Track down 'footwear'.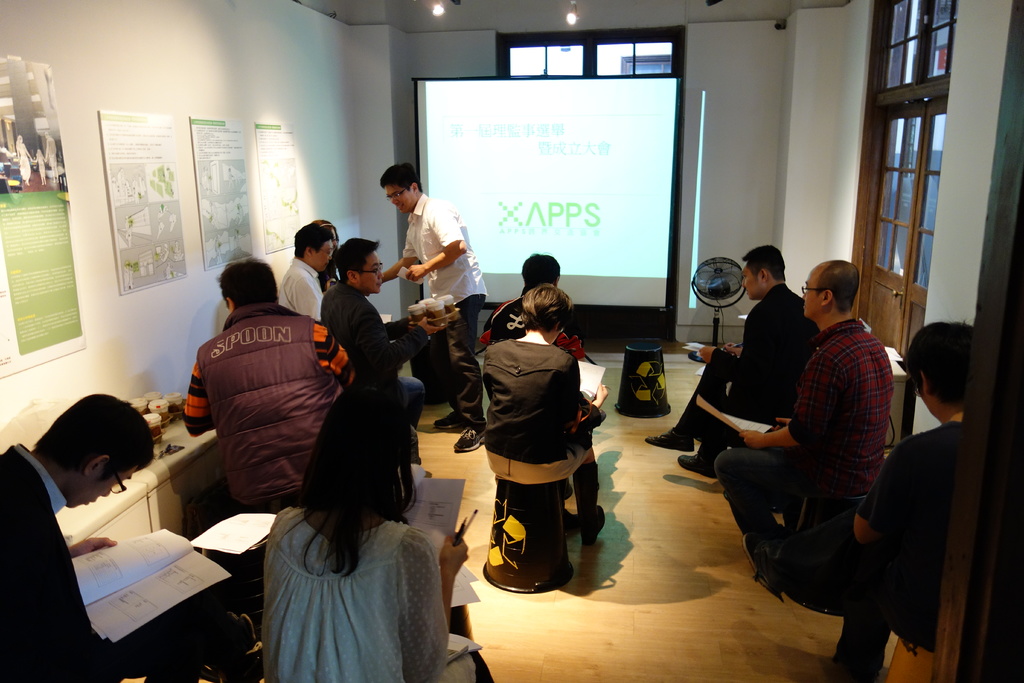
Tracked to Rect(582, 500, 607, 547).
